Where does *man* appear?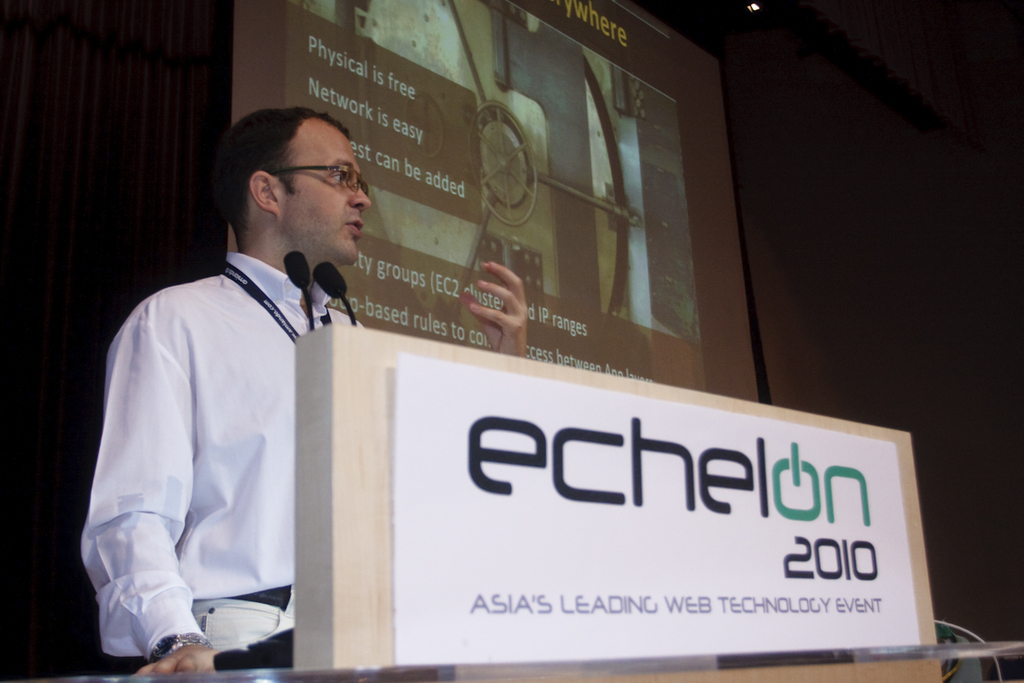
Appears at rect(135, 98, 503, 679).
